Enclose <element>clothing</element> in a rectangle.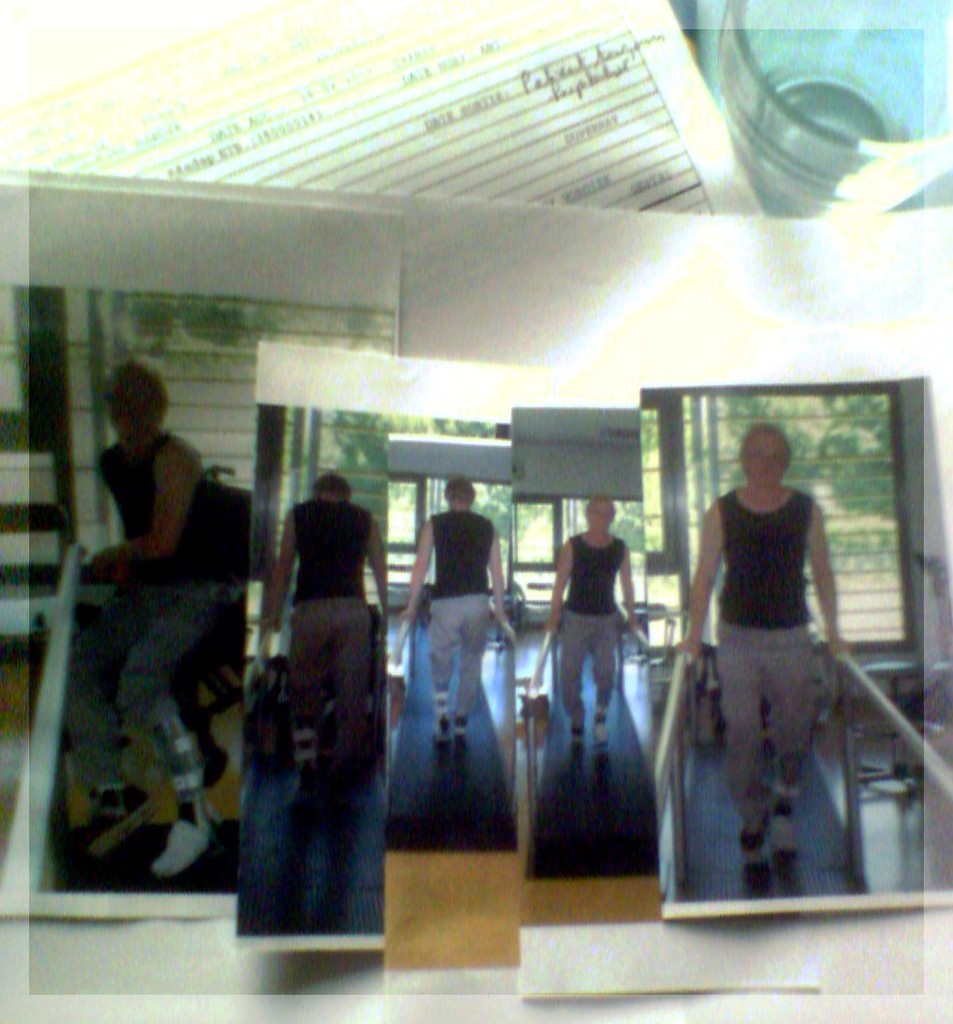
pyautogui.locateOnScreen(65, 423, 234, 786).
